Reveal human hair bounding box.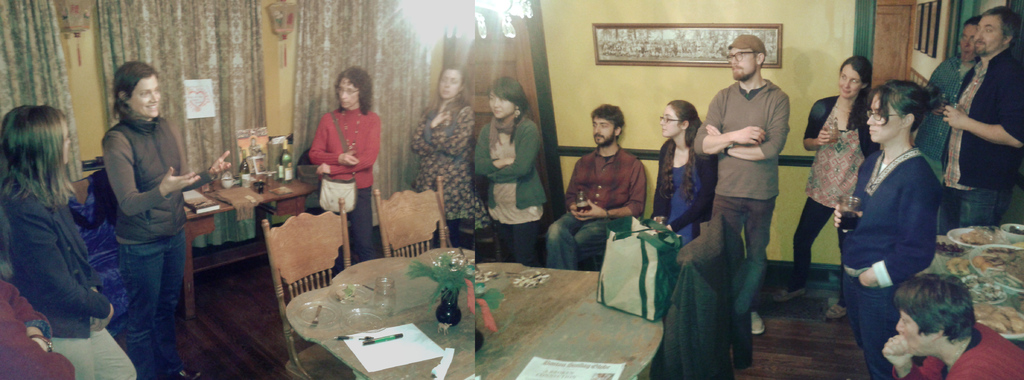
Revealed: crop(989, 7, 1021, 37).
